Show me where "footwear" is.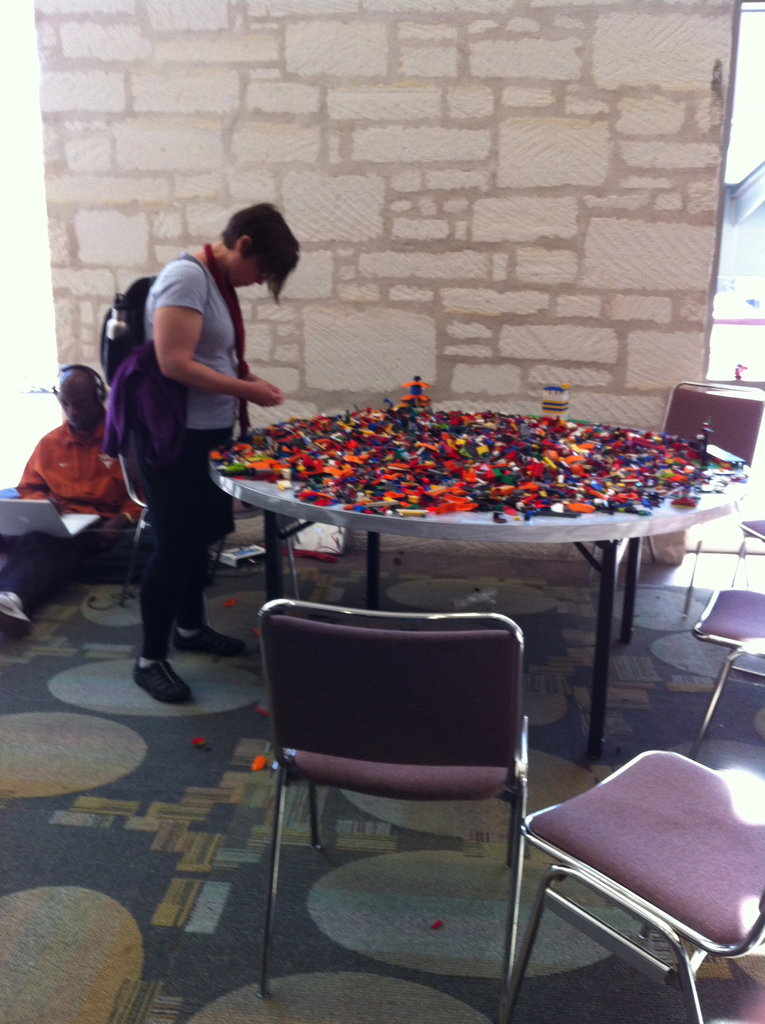
"footwear" is at pyautogui.locateOnScreen(176, 624, 253, 655).
